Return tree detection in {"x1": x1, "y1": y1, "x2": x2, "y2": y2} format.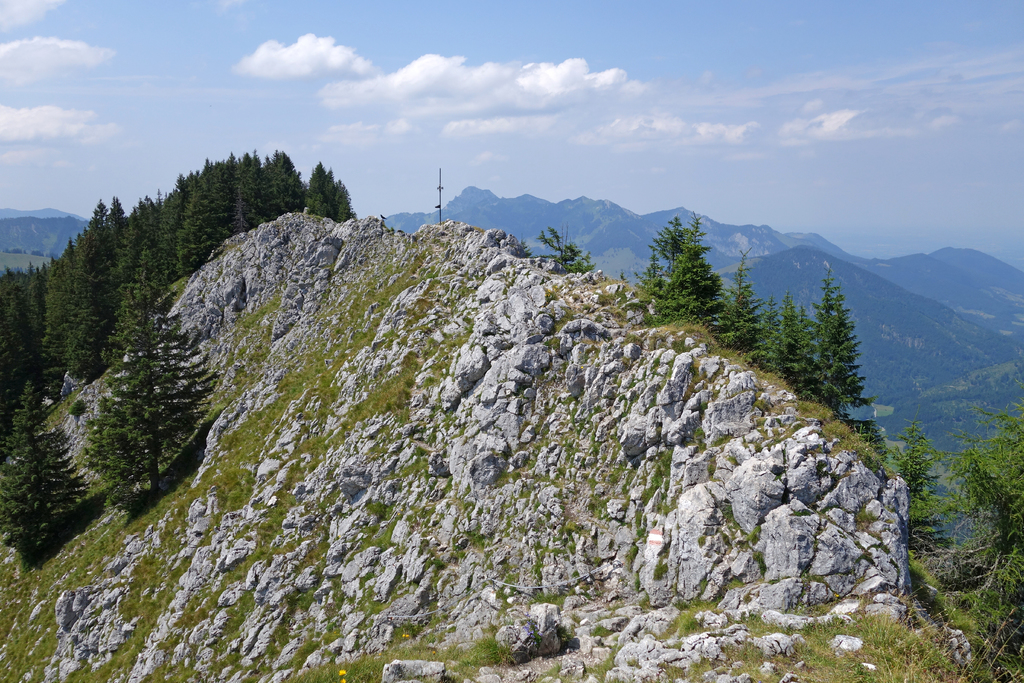
{"x1": 10, "y1": 380, "x2": 48, "y2": 461}.
